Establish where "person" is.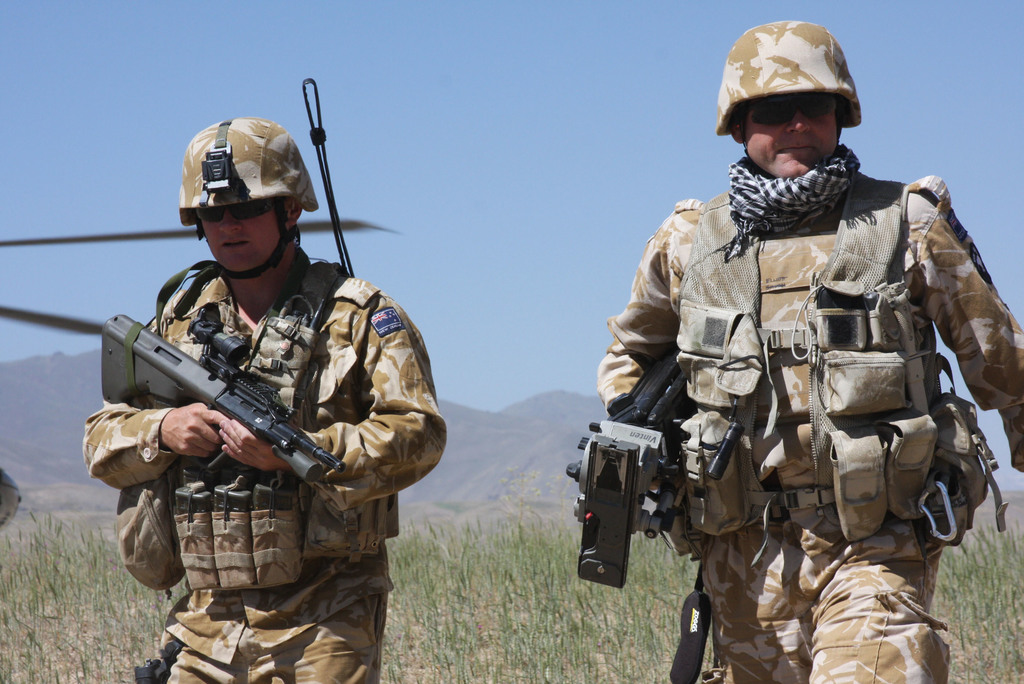
Established at bbox(83, 115, 447, 683).
